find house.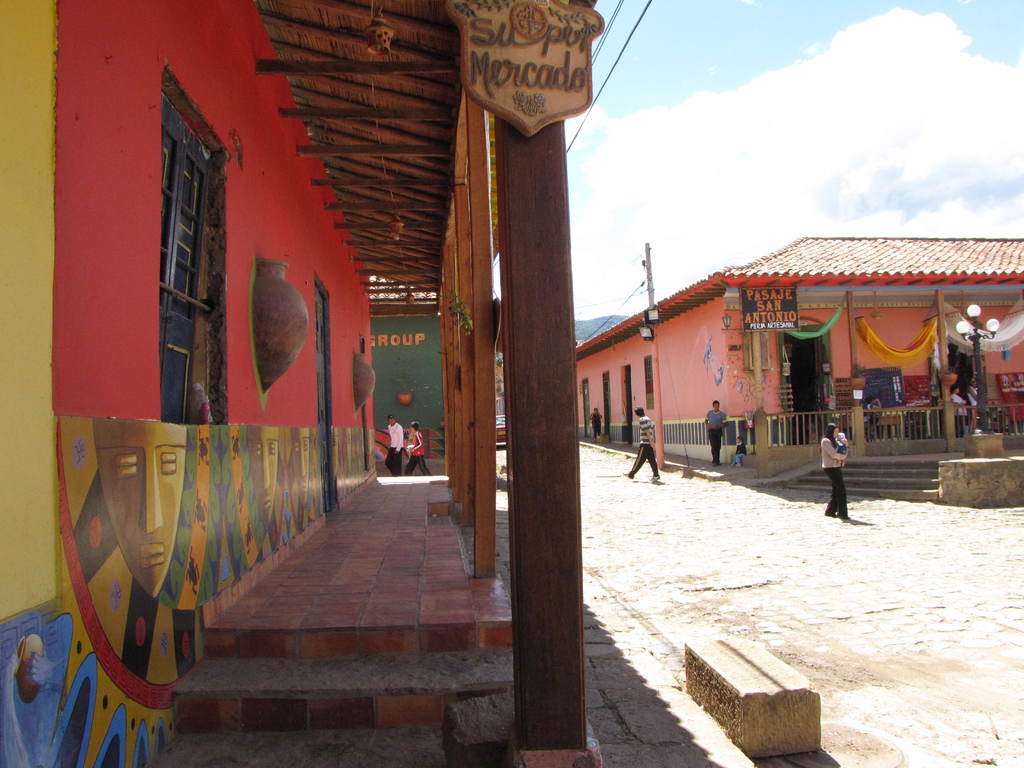
(x1=603, y1=218, x2=1002, y2=473).
